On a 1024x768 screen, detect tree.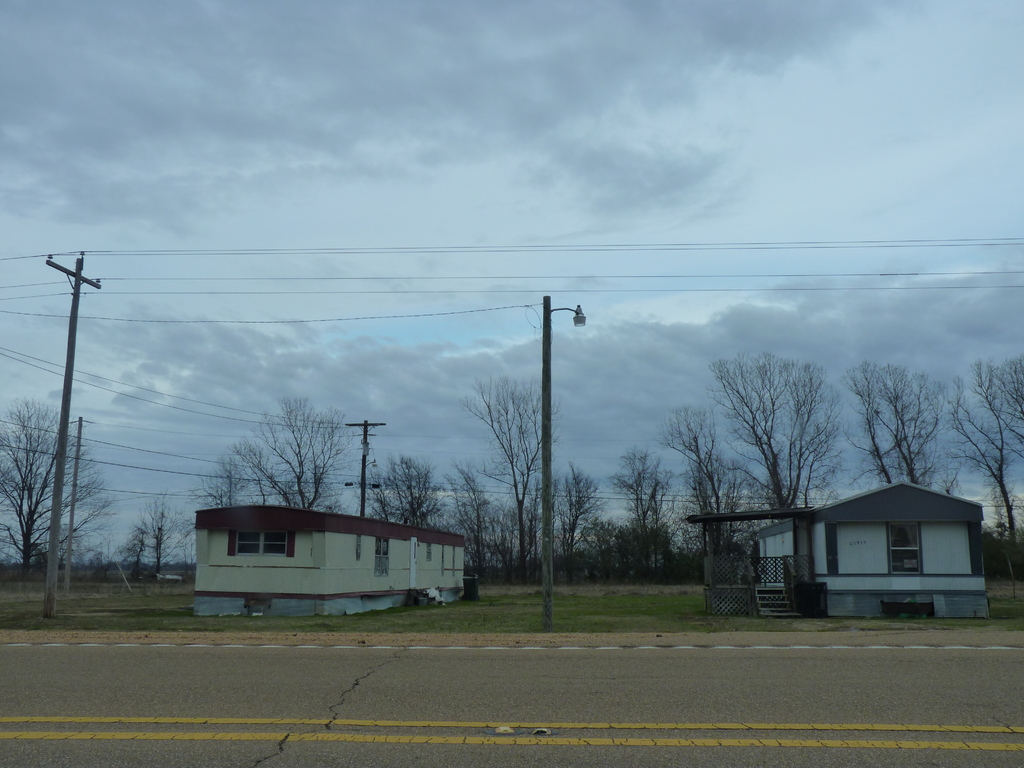
rect(689, 341, 852, 516).
